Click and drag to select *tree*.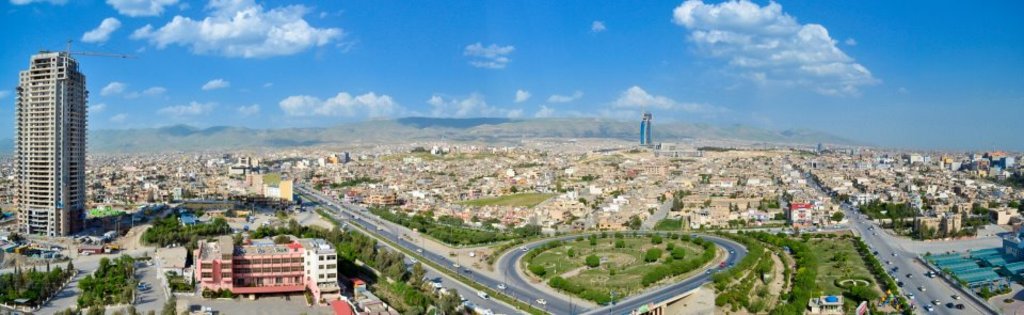
Selection: 617/239/623/246.
